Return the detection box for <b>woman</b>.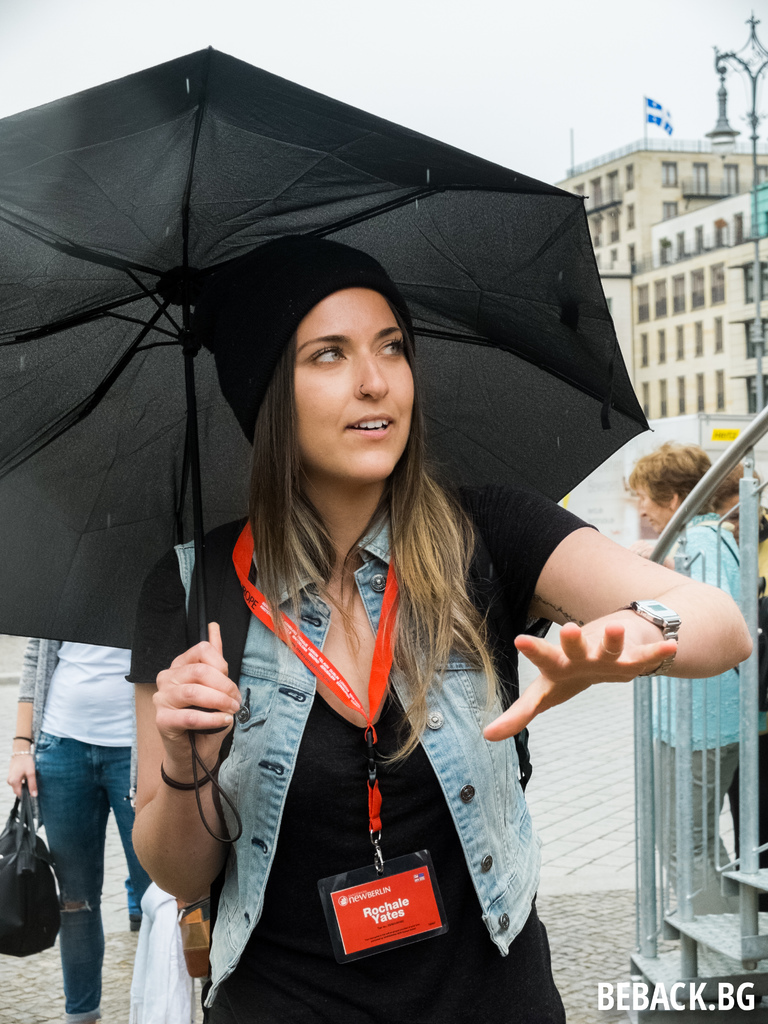
{"x1": 133, "y1": 236, "x2": 744, "y2": 1023}.
